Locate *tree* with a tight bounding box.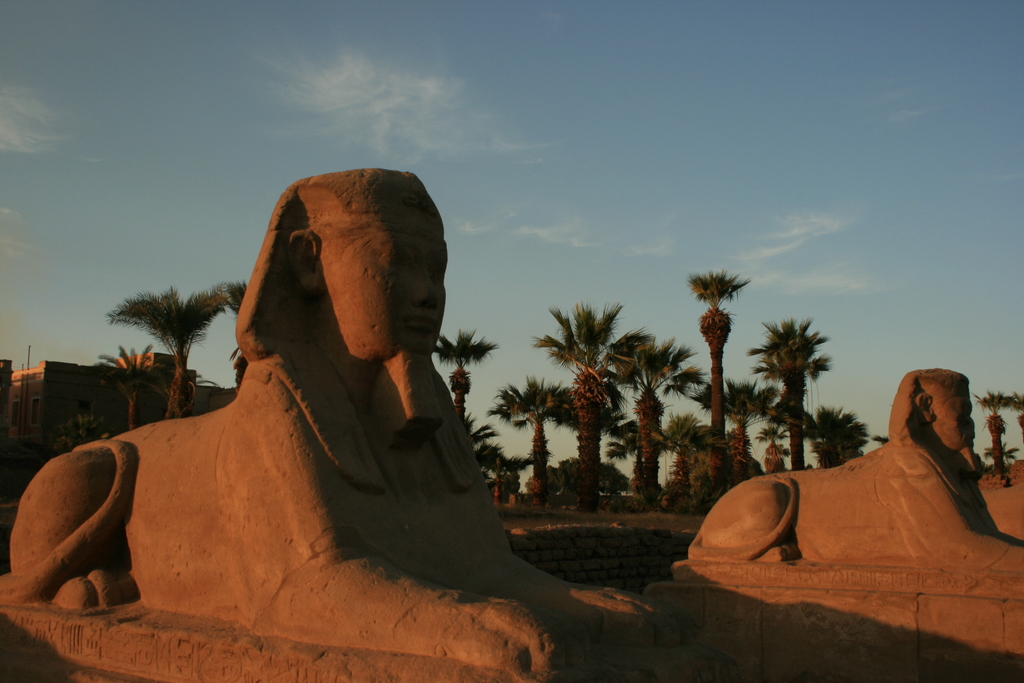
100, 285, 225, 410.
